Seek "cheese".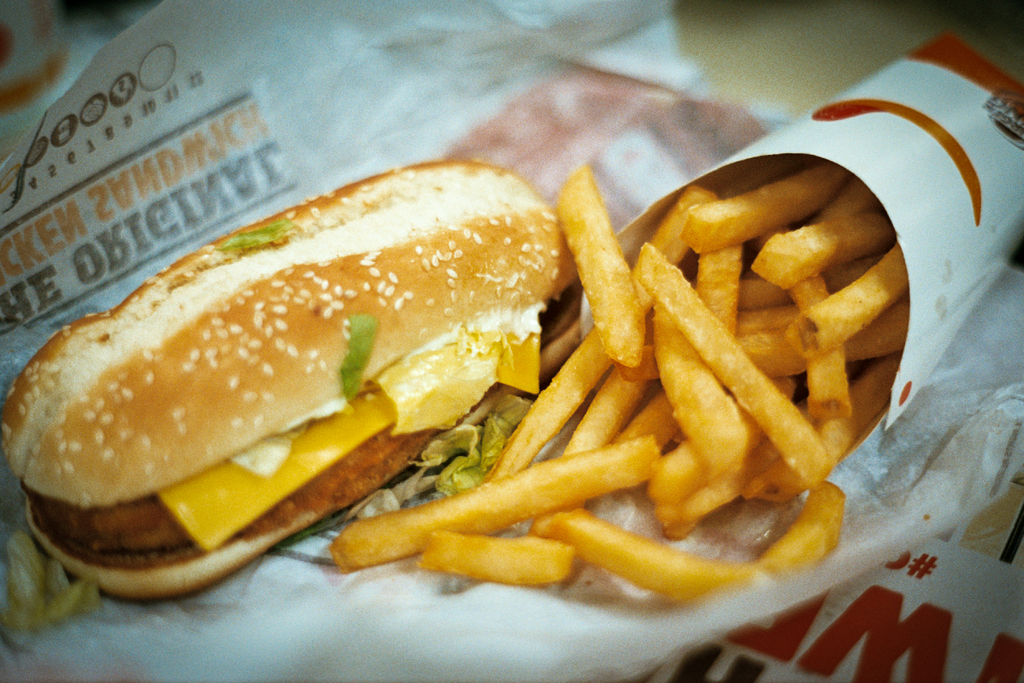
[500,329,543,394].
